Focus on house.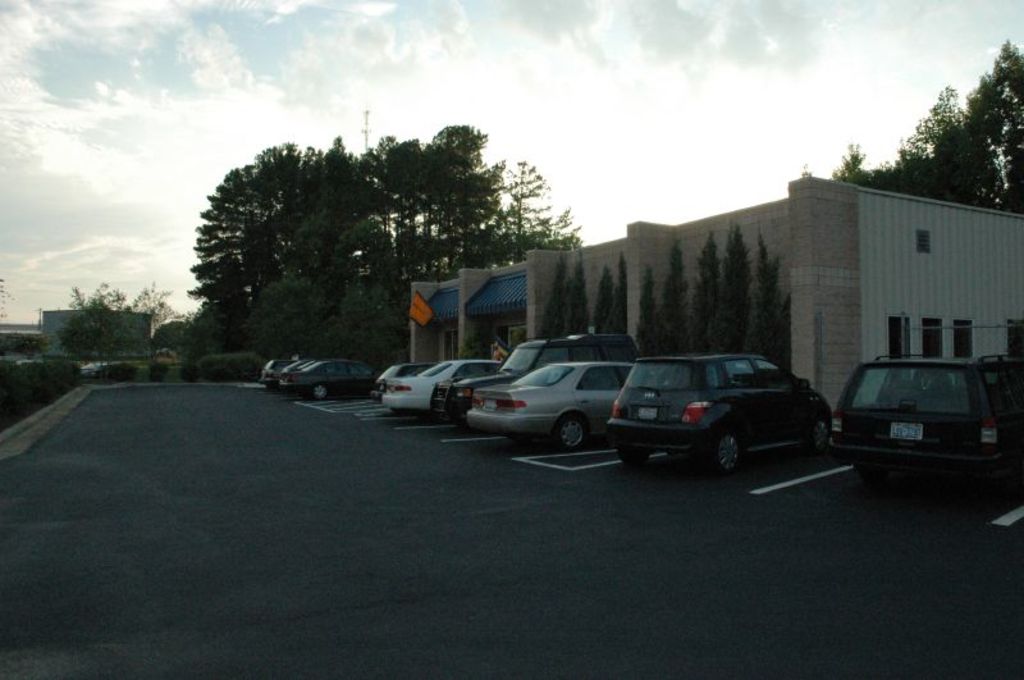
Focused at region(841, 192, 1023, 409).
